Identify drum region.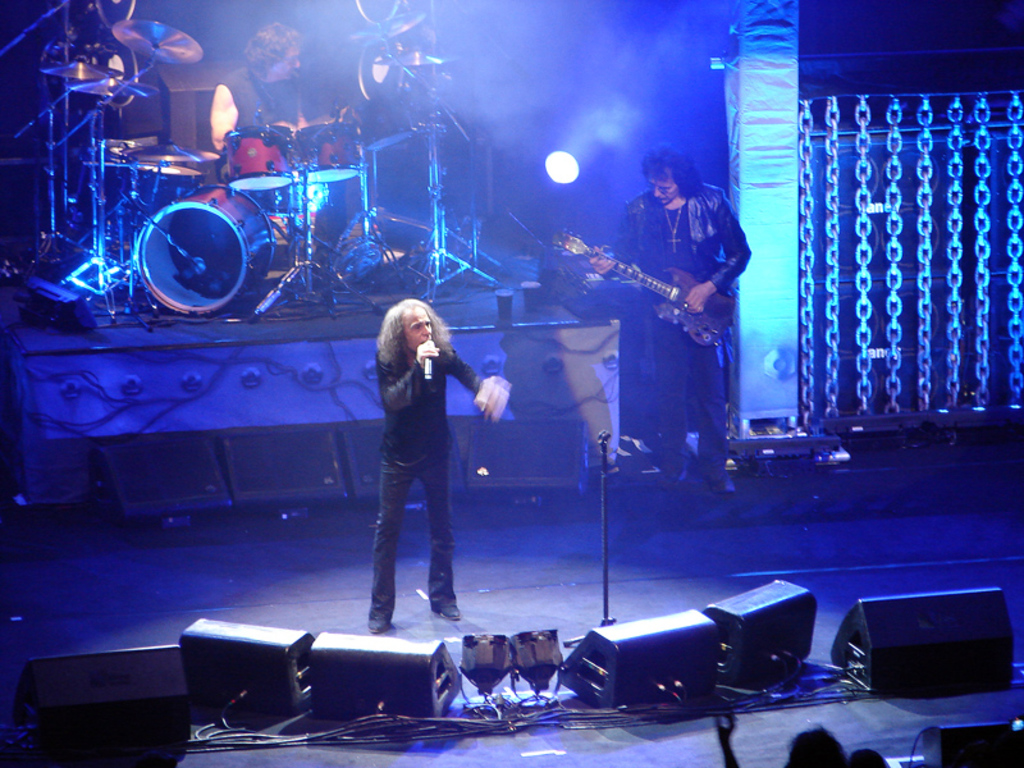
Region: <region>344, 97, 412, 154</region>.
